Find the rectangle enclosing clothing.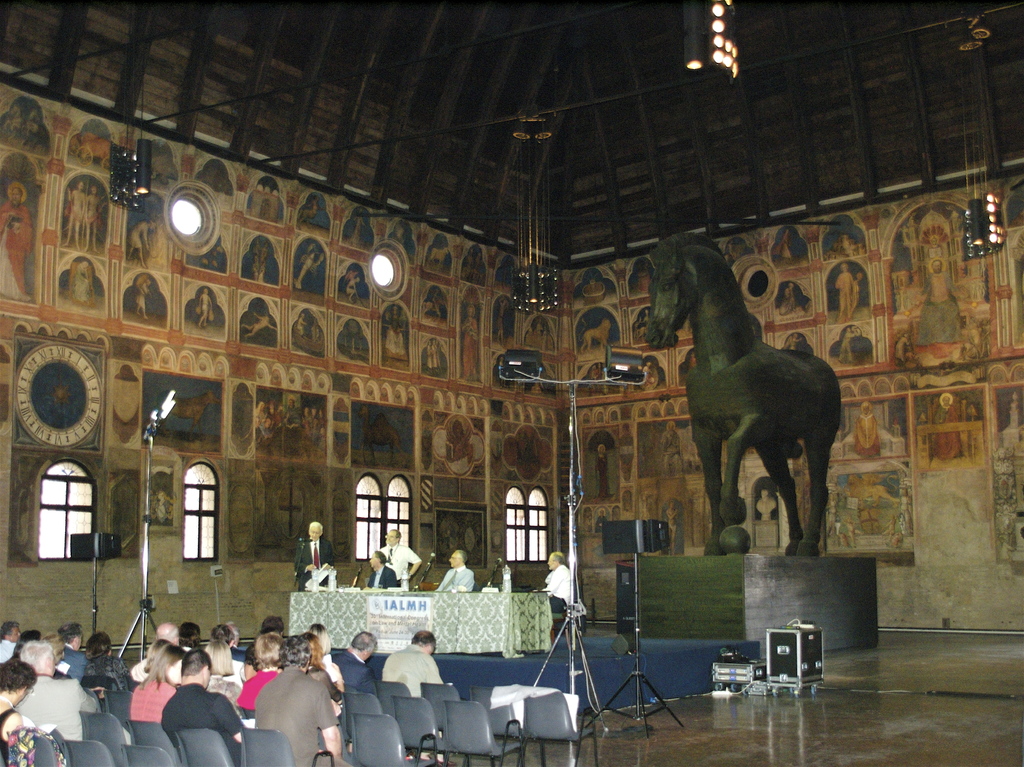
Rect(495, 301, 508, 335).
